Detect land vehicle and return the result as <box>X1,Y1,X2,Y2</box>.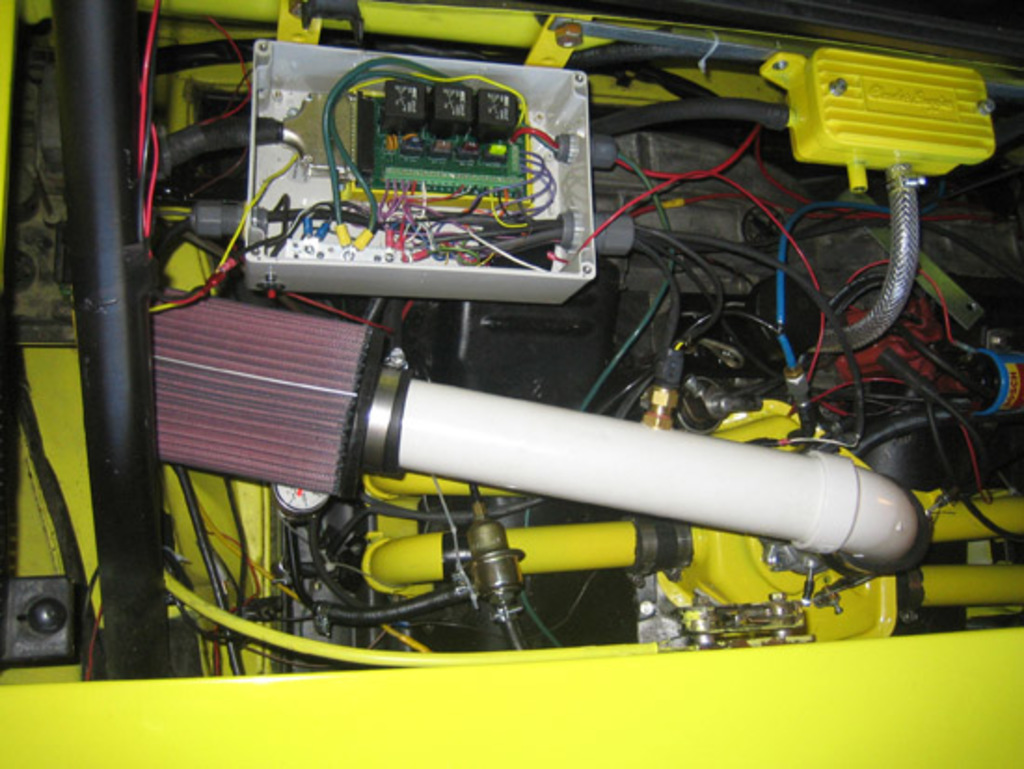
<box>22,13,1023,698</box>.
